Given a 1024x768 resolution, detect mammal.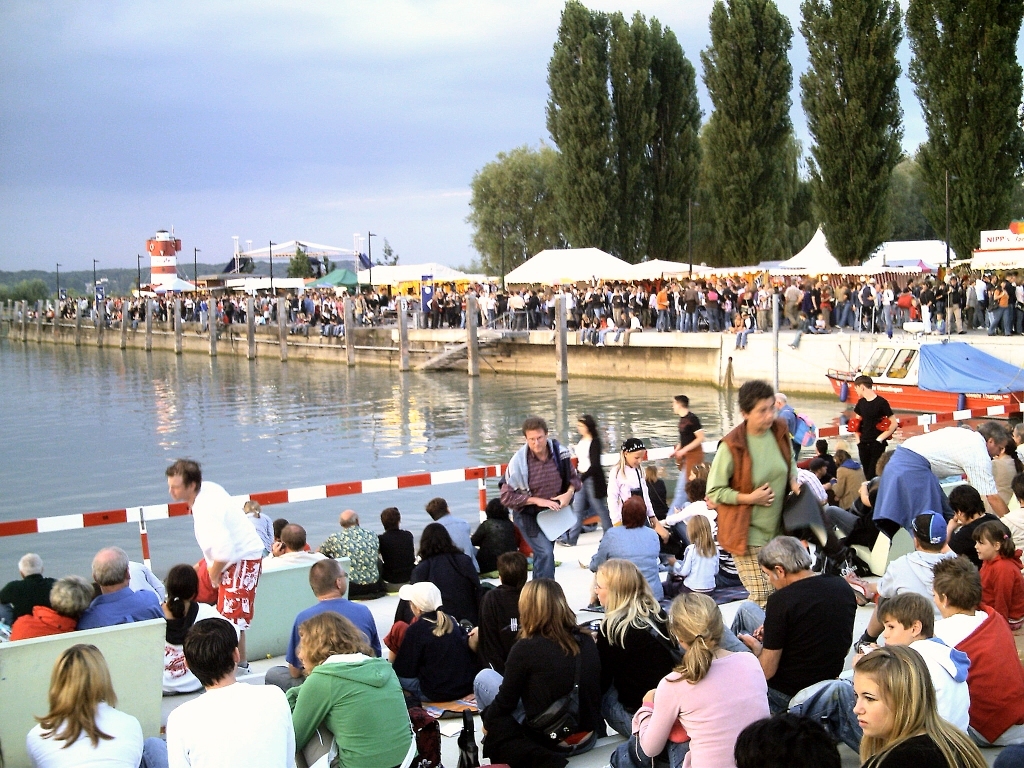
rect(870, 450, 894, 475).
